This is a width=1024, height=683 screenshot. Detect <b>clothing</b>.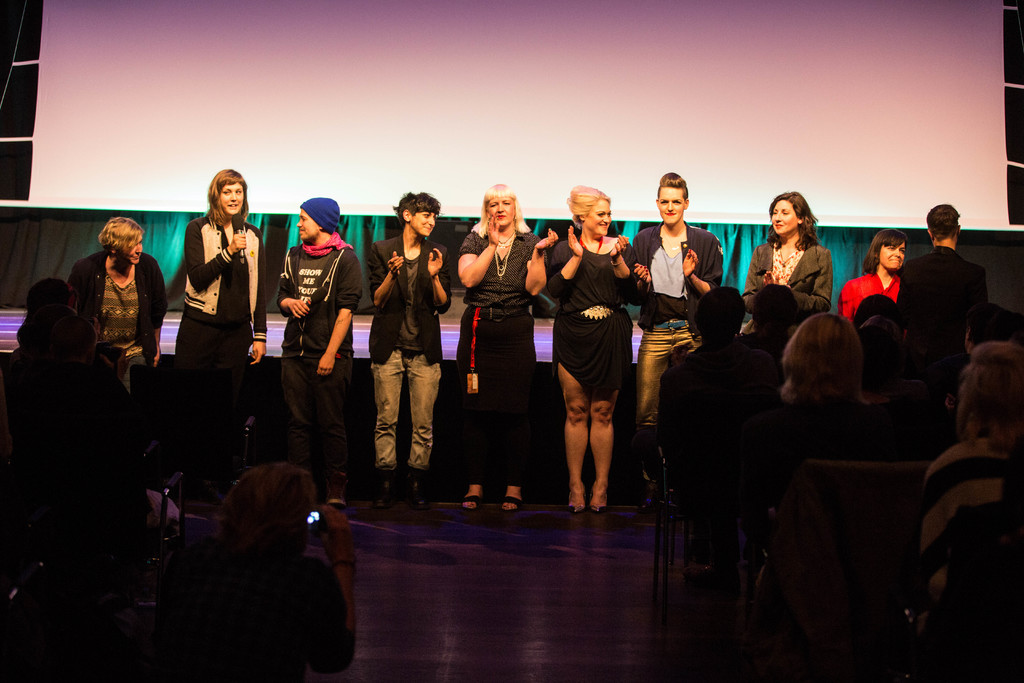
[x1=67, y1=247, x2=170, y2=385].
